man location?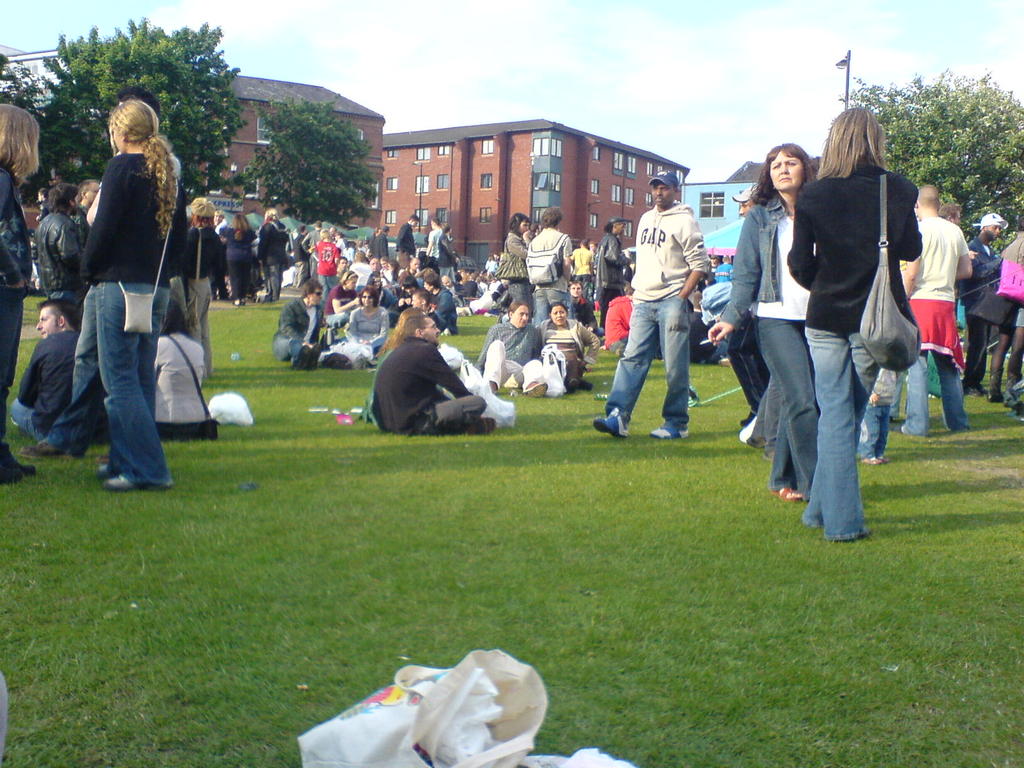
rect(938, 198, 964, 224)
